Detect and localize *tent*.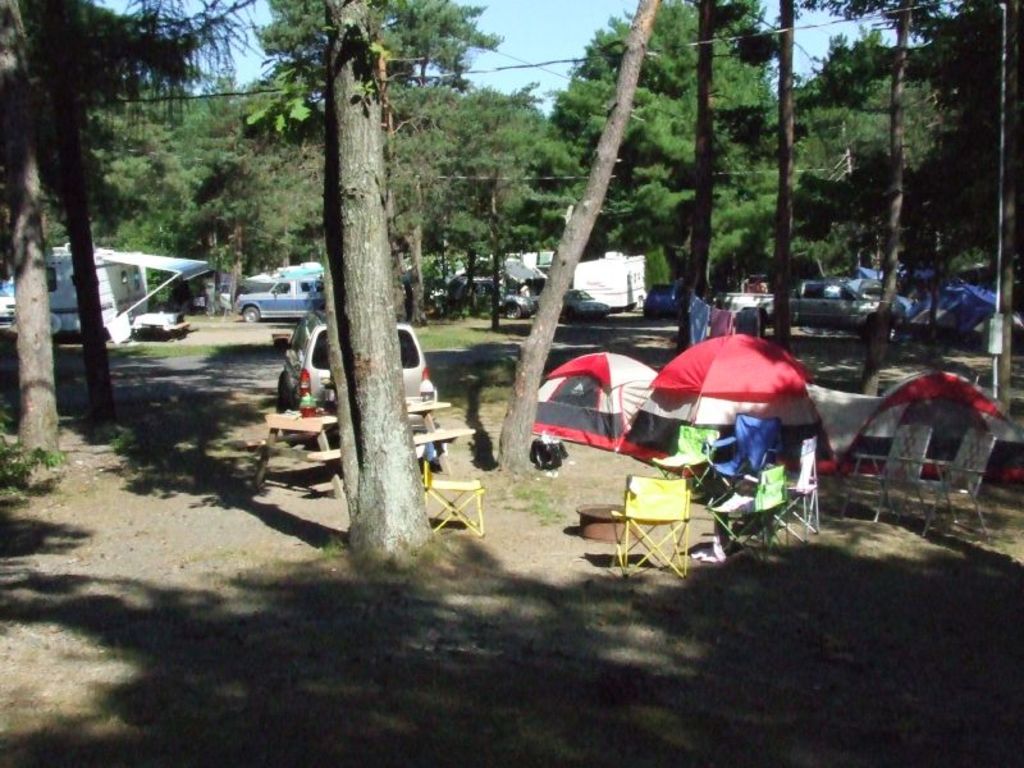
Localized at x1=545 y1=347 x2=652 y2=453.
